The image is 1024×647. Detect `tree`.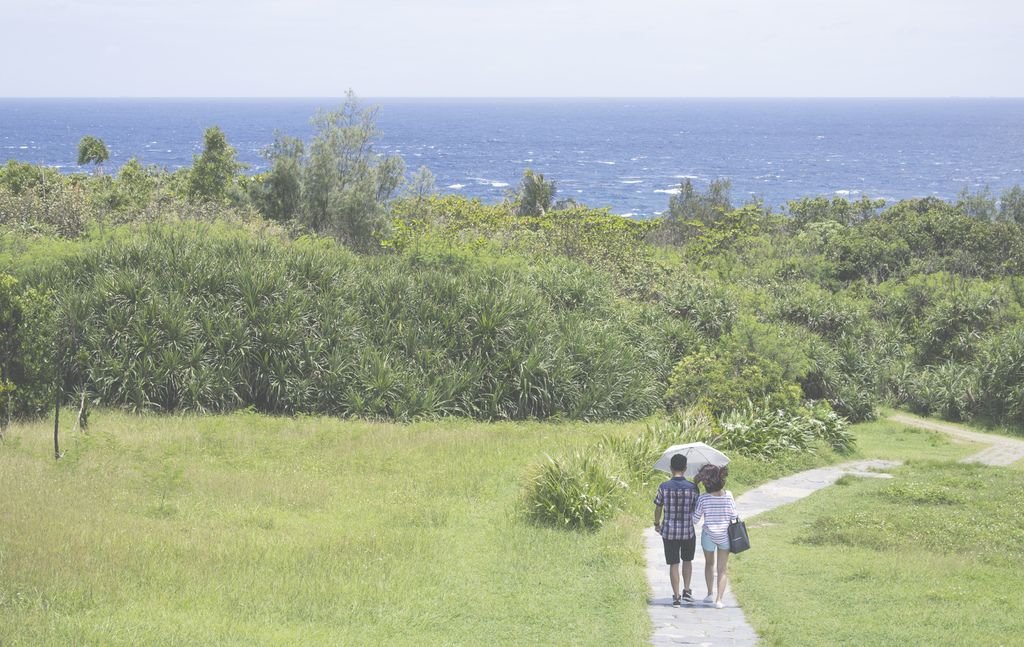
Detection: [822,219,913,299].
